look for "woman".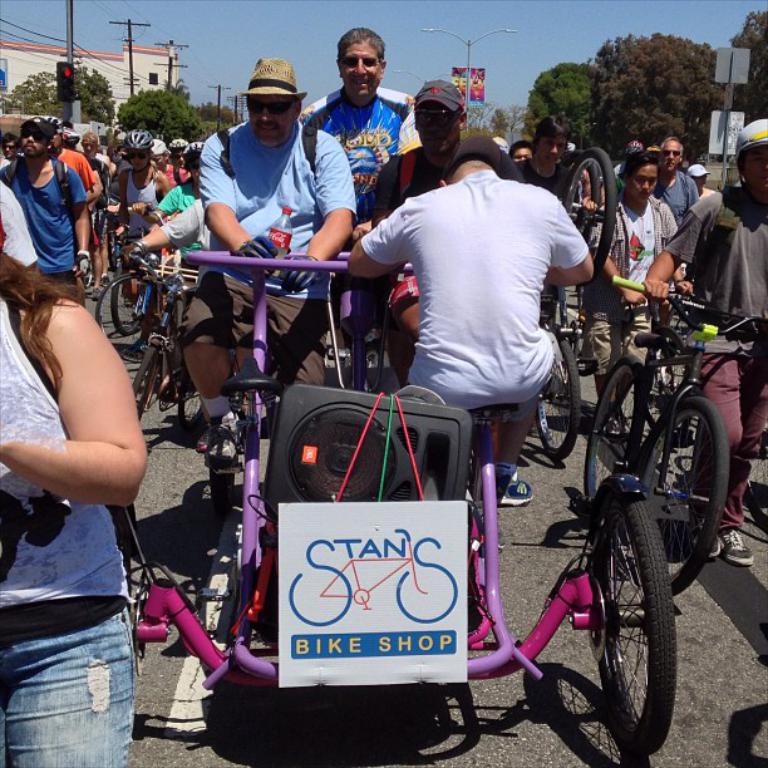
Found: (0,236,149,762).
